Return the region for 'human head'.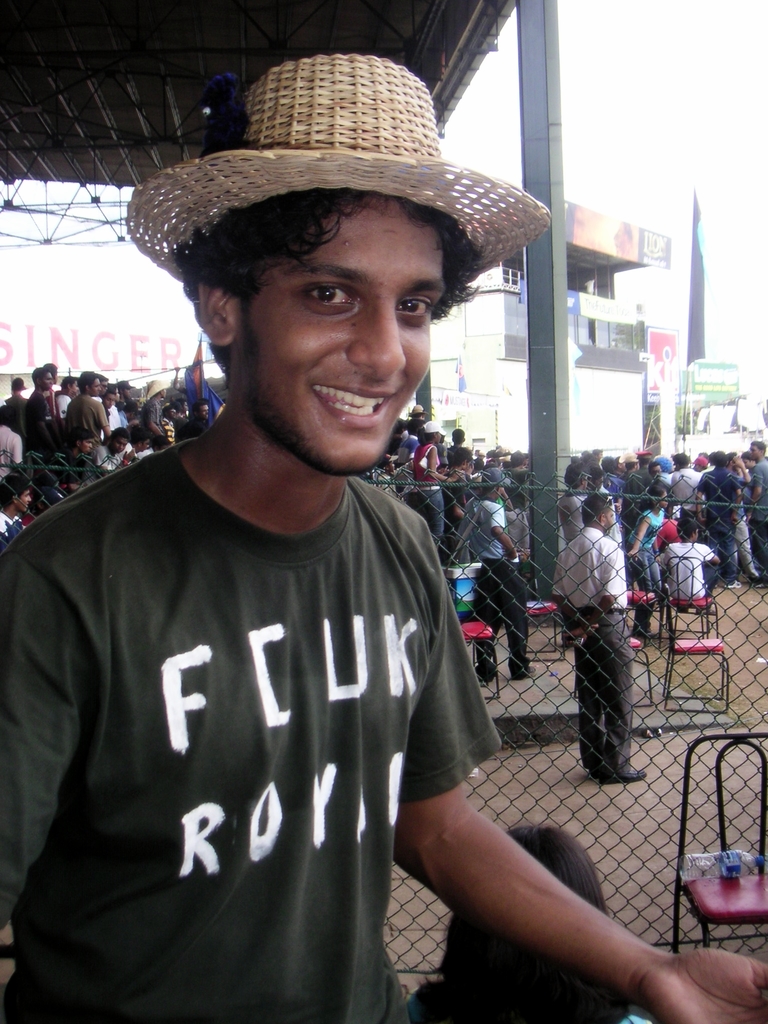
rect(408, 417, 426, 433).
